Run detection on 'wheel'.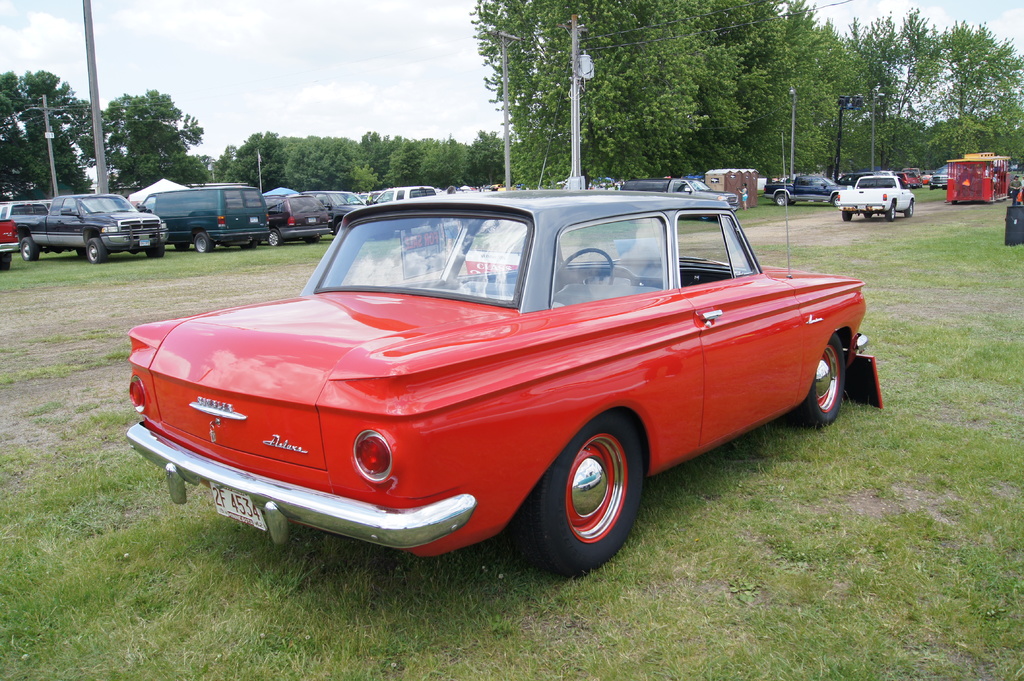
Result: 773/191/789/207.
